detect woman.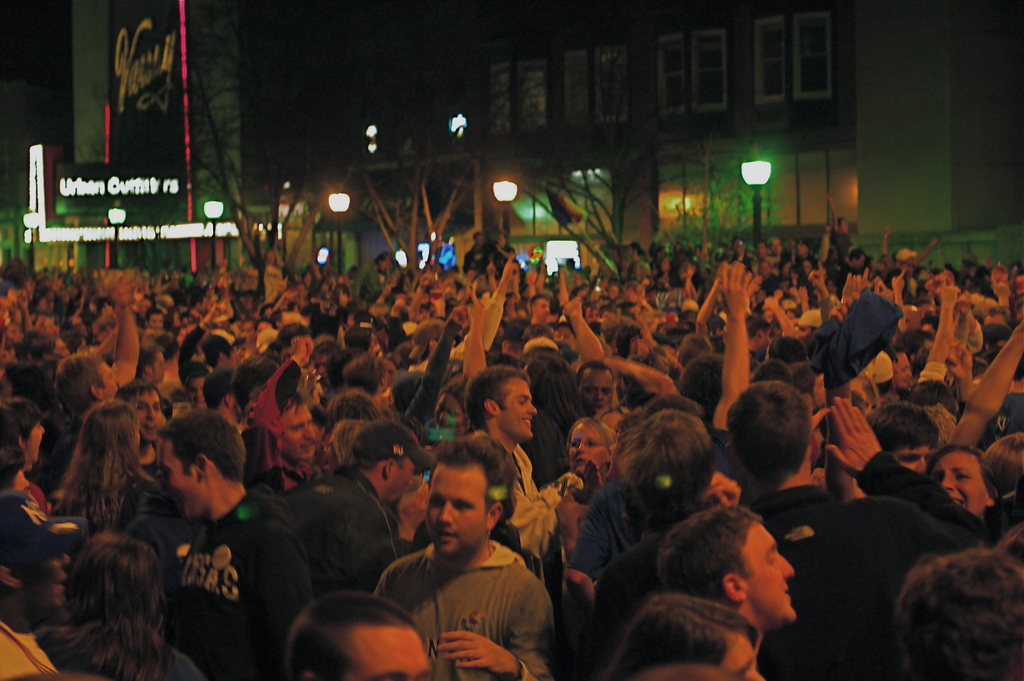
Detected at crop(67, 404, 159, 532).
